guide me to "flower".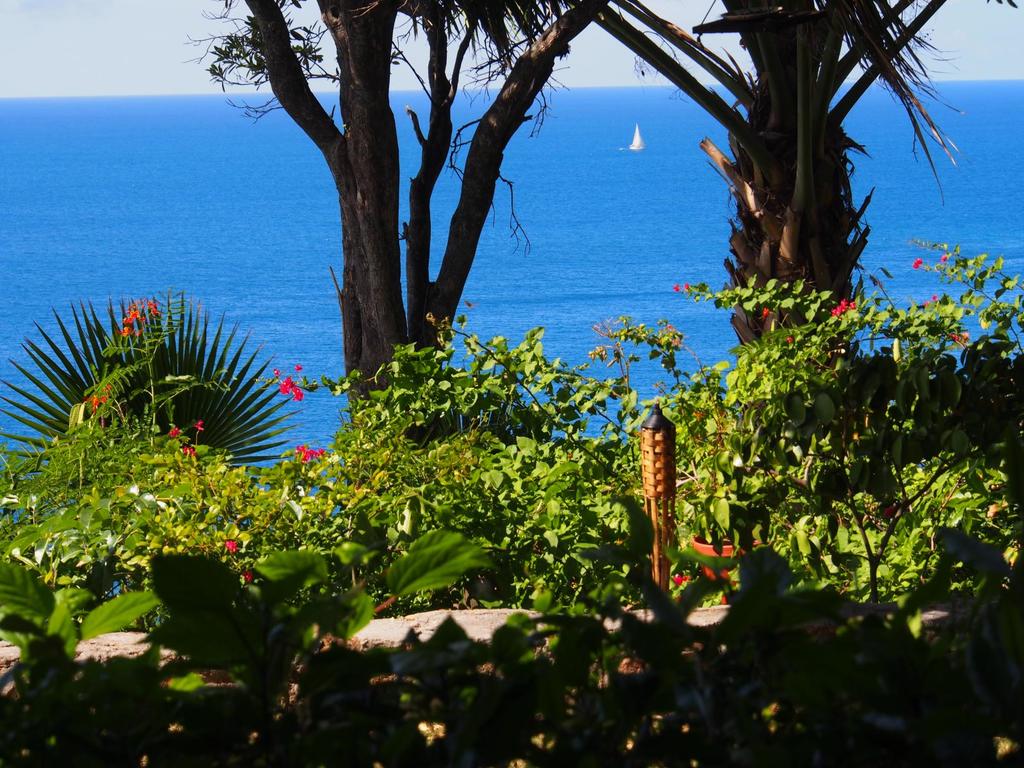
Guidance: <bbox>280, 375, 307, 401</bbox>.
